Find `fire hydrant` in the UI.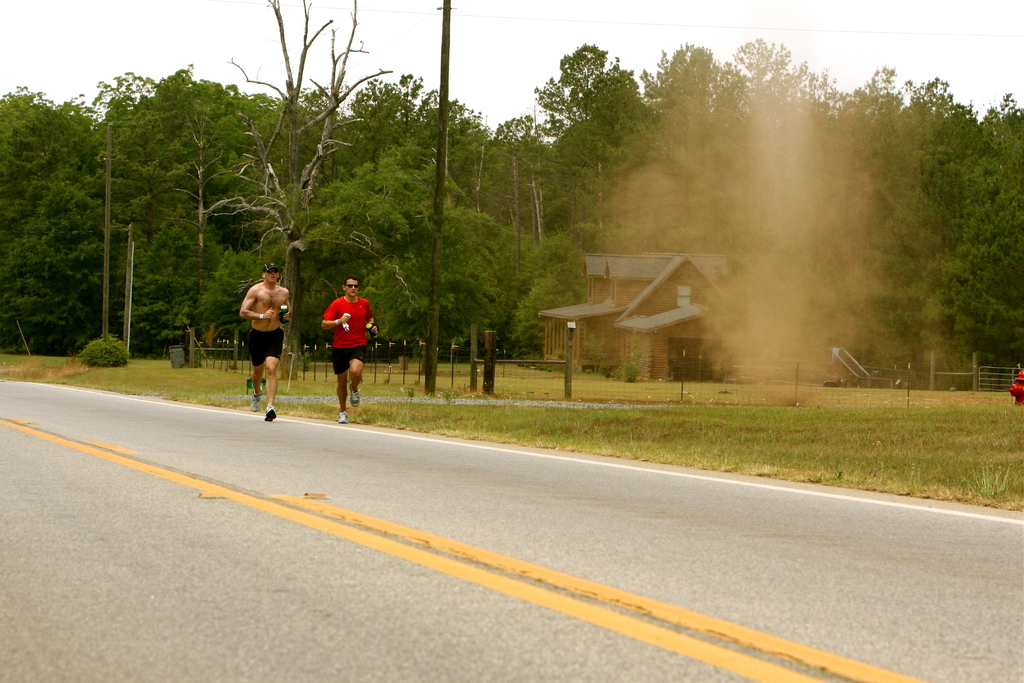
UI element at (1012, 368, 1023, 406).
